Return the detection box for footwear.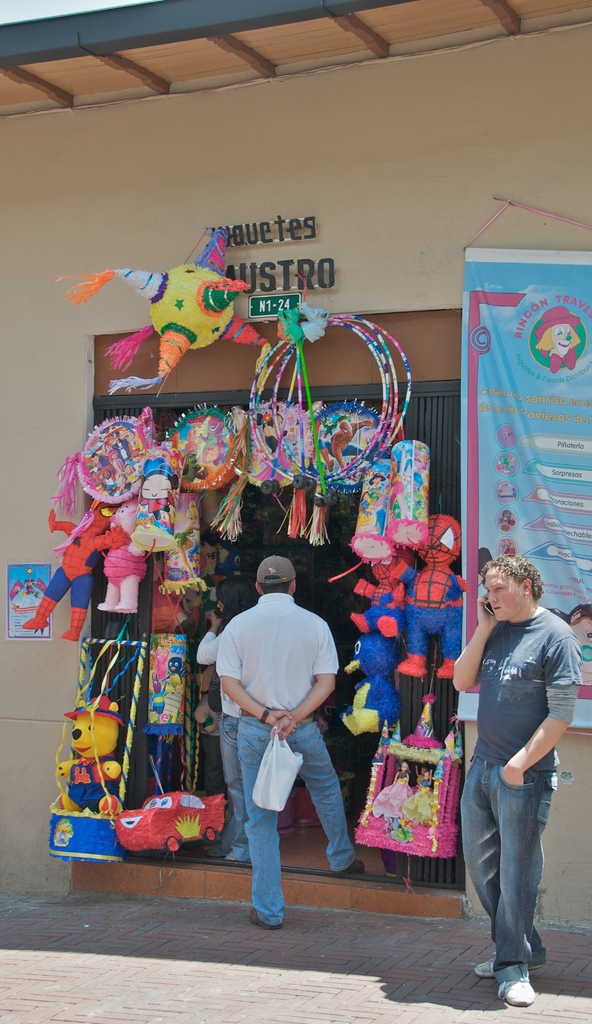
x1=477 y1=950 x2=495 y2=979.
